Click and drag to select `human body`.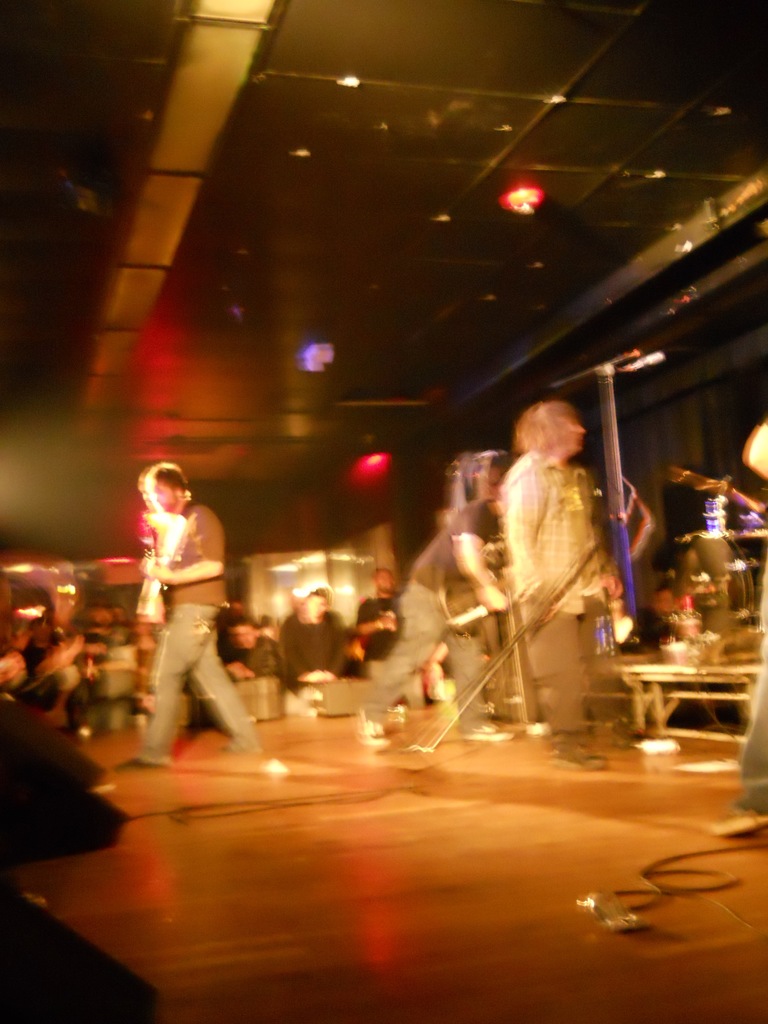
Selection: left=115, top=499, right=265, bottom=776.
